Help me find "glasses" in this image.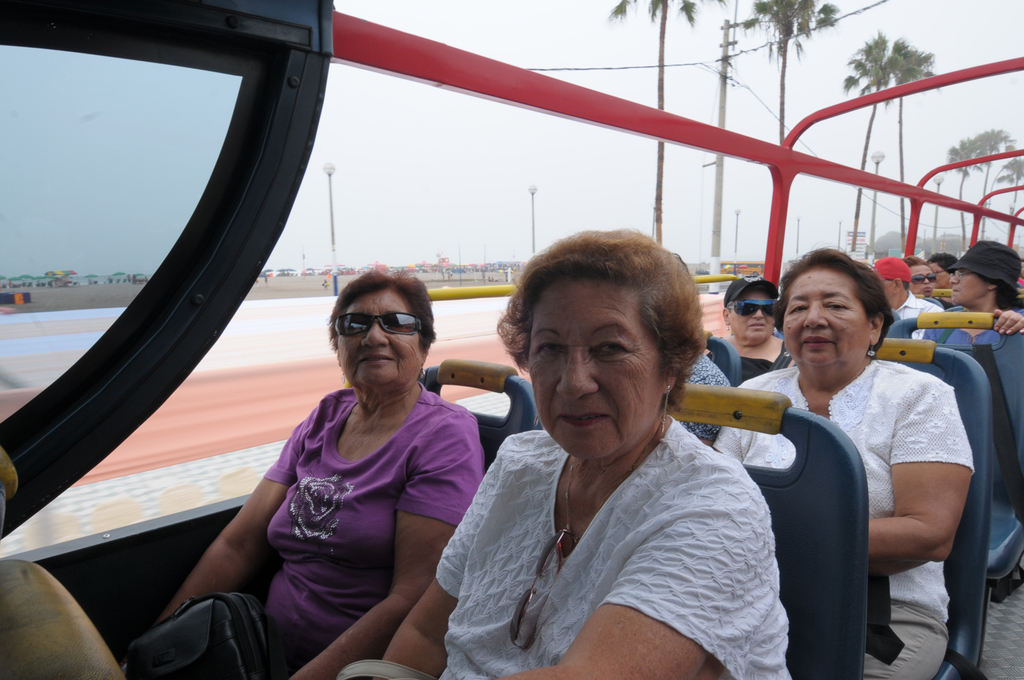
Found it: [333,311,427,343].
